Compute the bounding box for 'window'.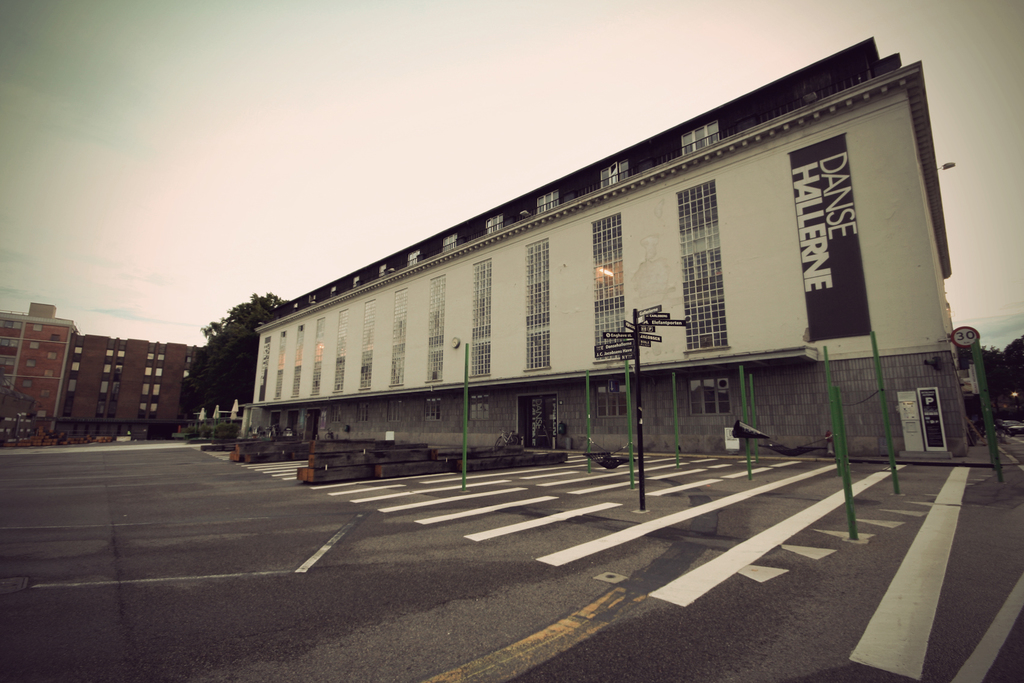
287,324,306,400.
